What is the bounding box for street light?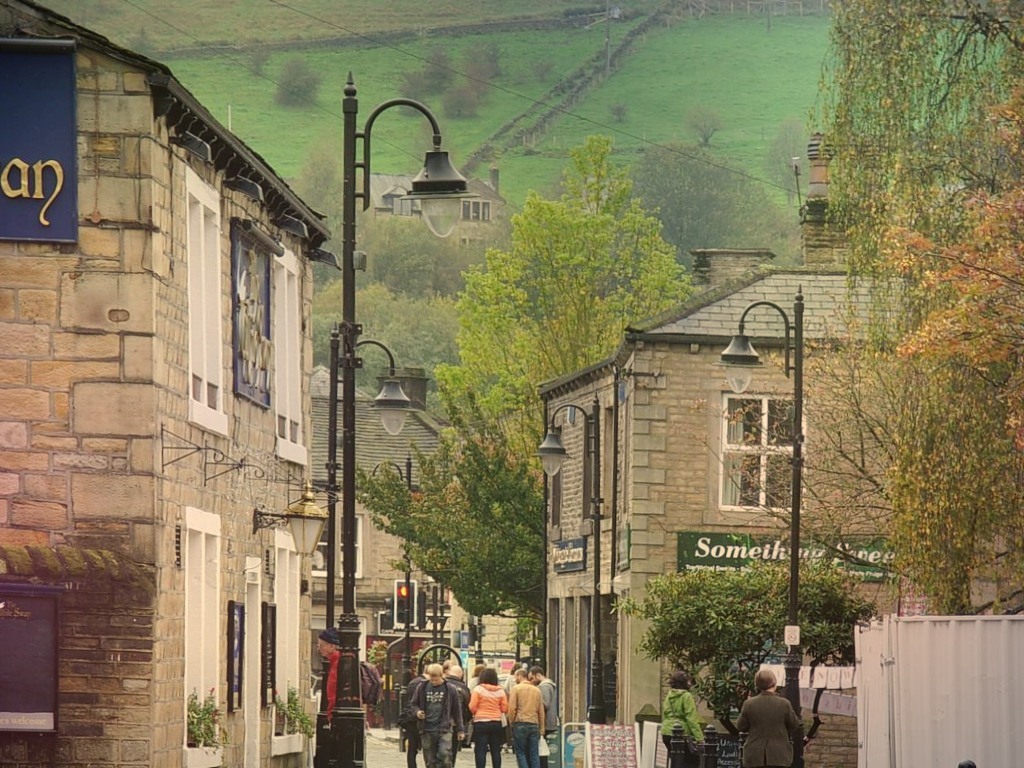
bbox=(715, 282, 805, 761).
